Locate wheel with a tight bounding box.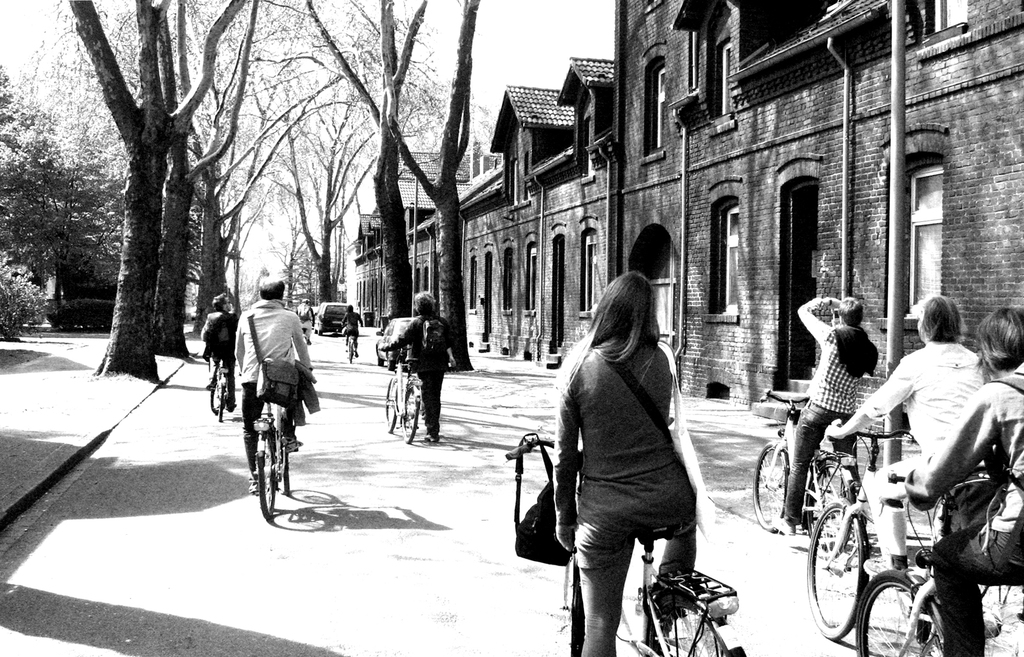
box(750, 438, 795, 532).
